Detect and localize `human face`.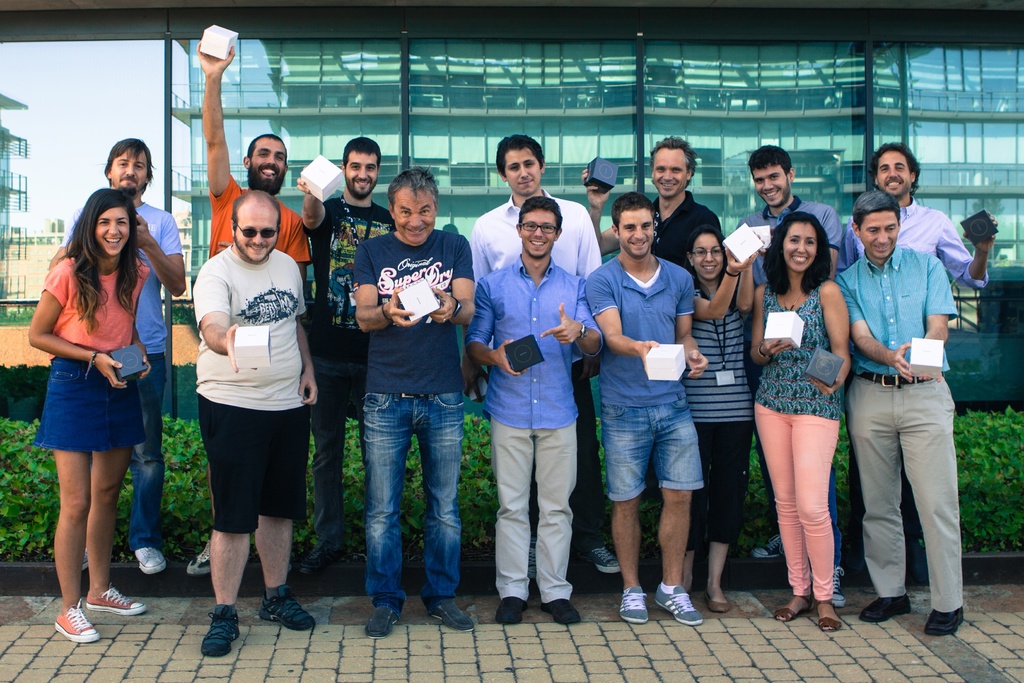
Localized at bbox=(650, 152, 684, 201).
